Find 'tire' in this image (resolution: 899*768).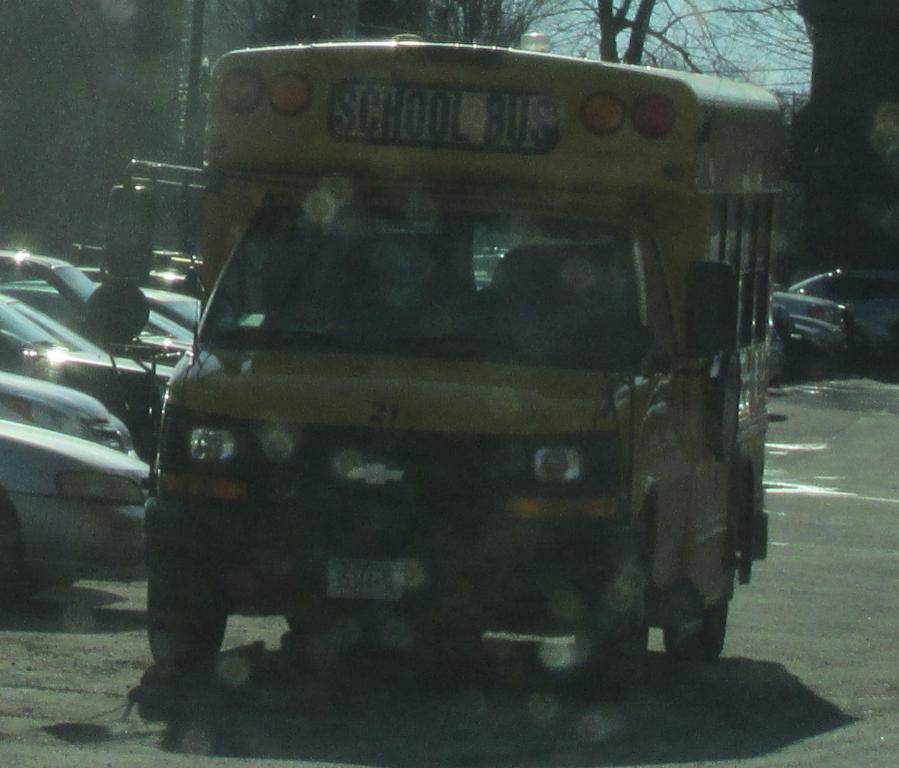
0 500 18 602.
